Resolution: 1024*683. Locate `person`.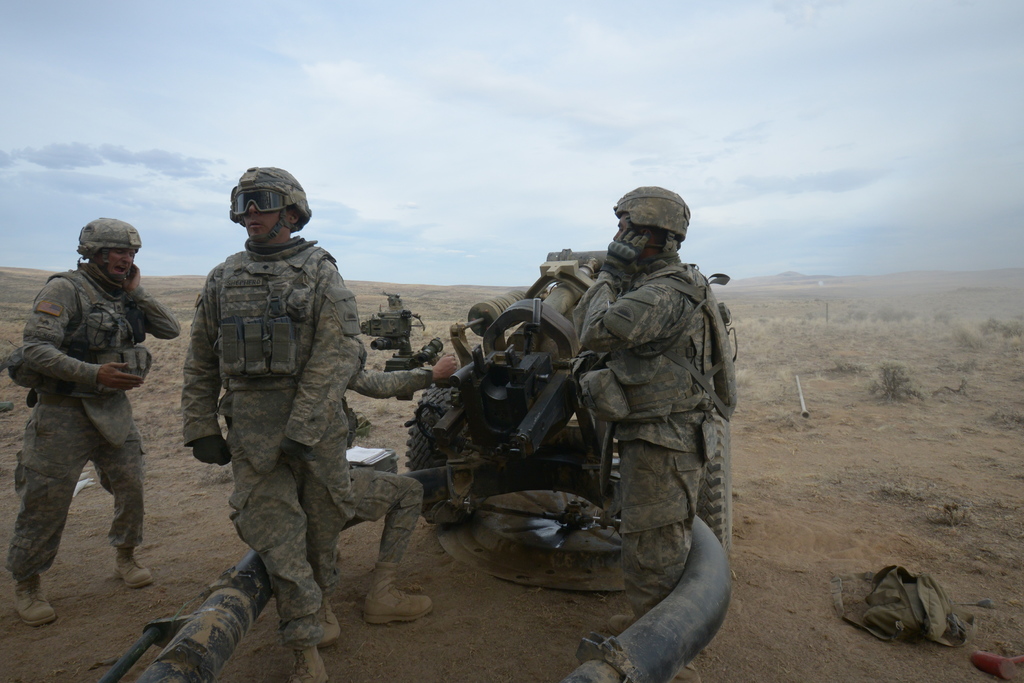
(350, 360, 455, 623).
